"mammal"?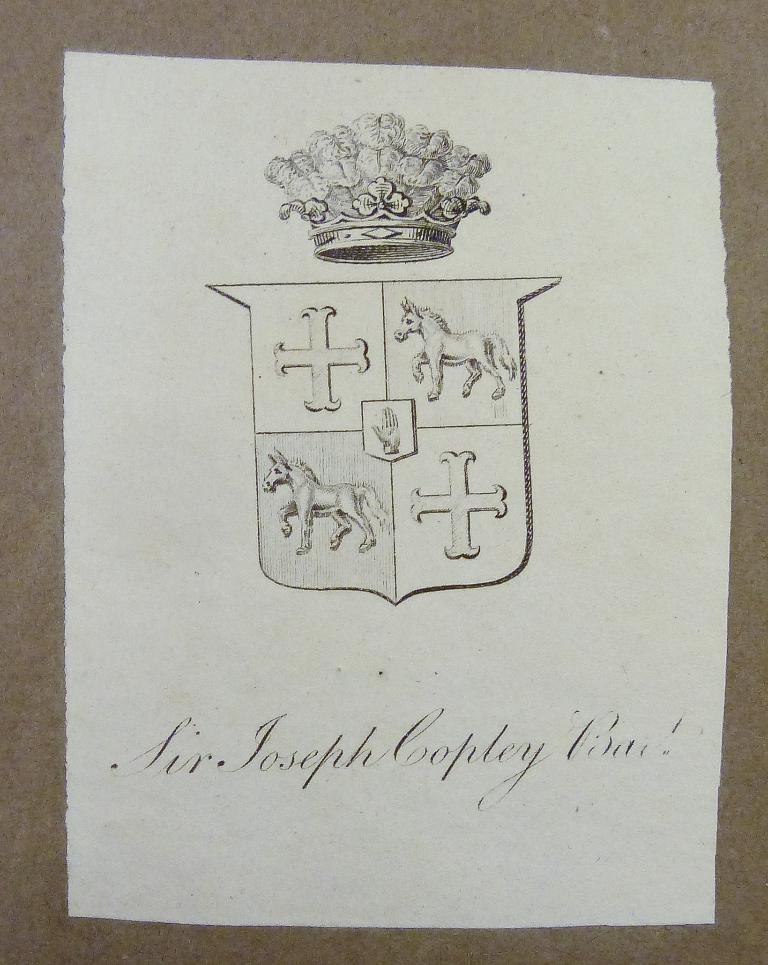
{"left": 255, "top": 446, "right": 396, "bottom": 552}
